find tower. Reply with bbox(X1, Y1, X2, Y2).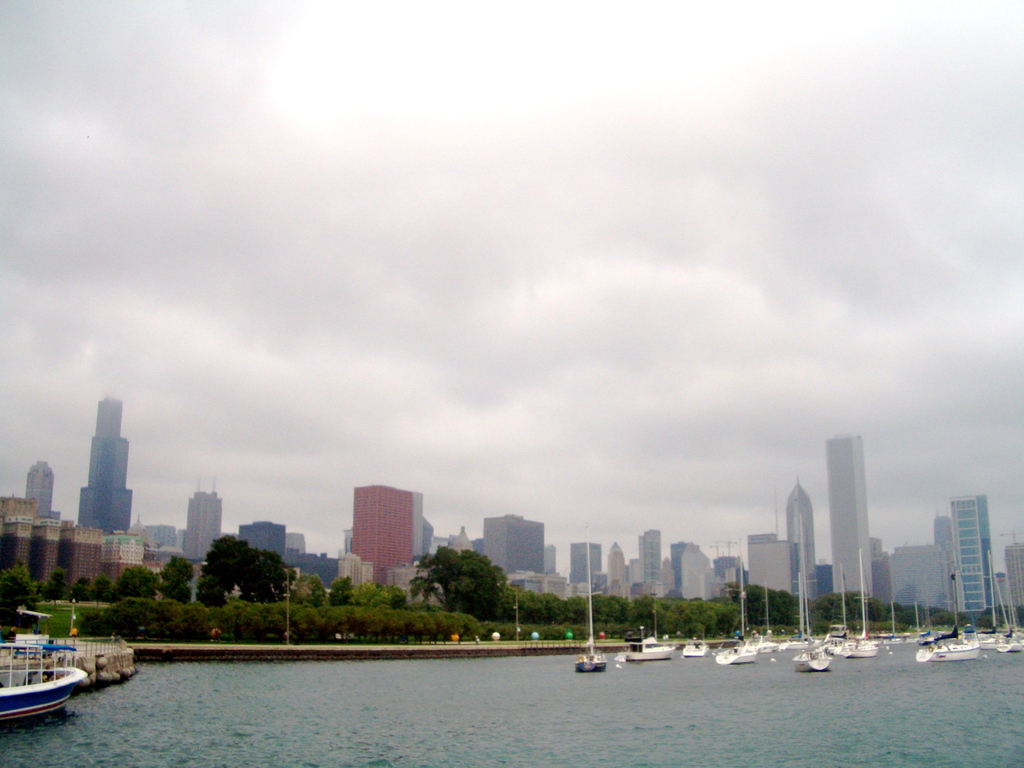
bbox(887, 536, 959, 620).
